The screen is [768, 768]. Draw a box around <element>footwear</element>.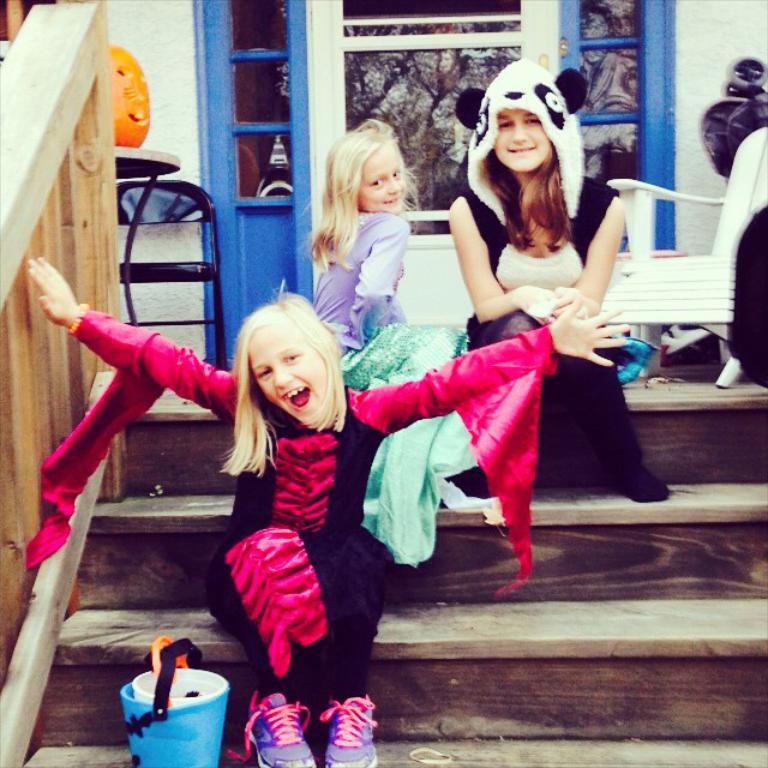
{"x1": 221, "y1": 690, "x2": 319, "y2": 767}.
